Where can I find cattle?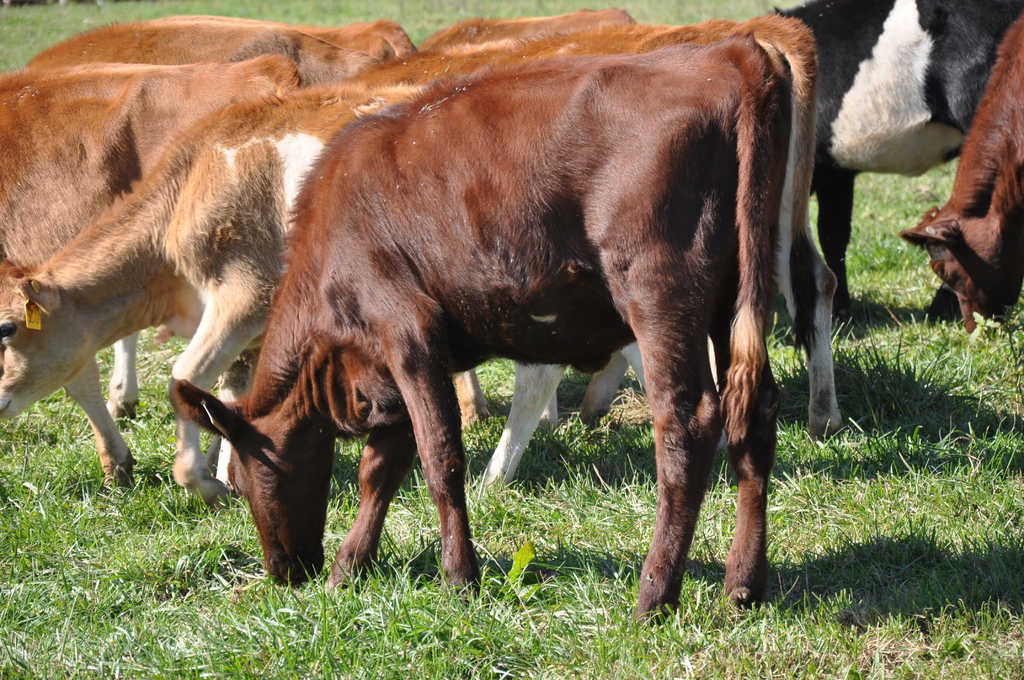
You can find it at rect(771, 0, 1021, 314).
